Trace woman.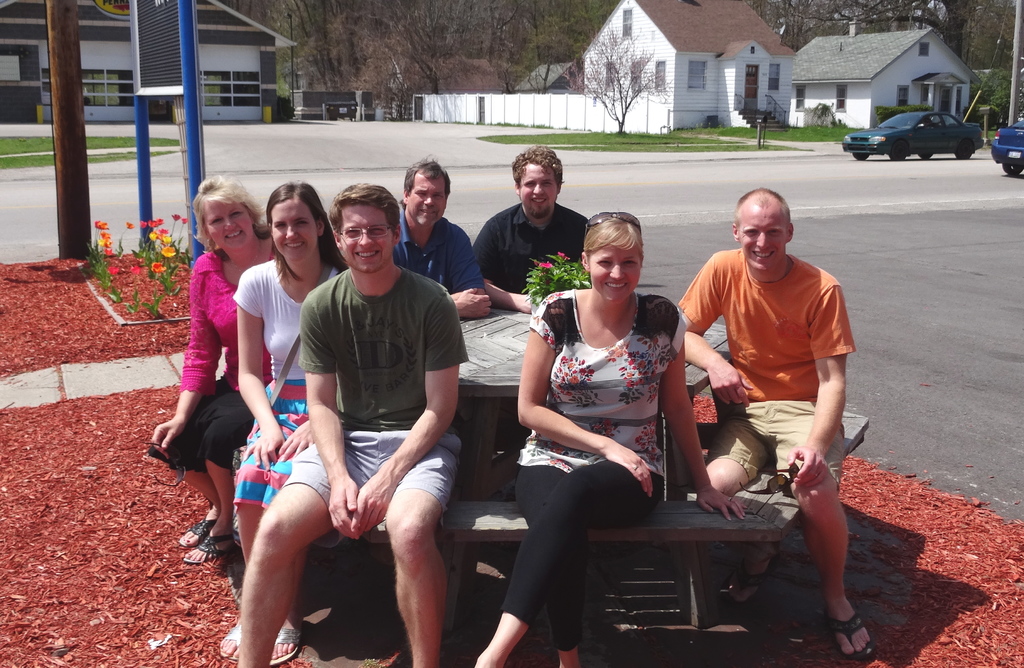
Traced to left=506, top=202, right=707, bottom=648.
